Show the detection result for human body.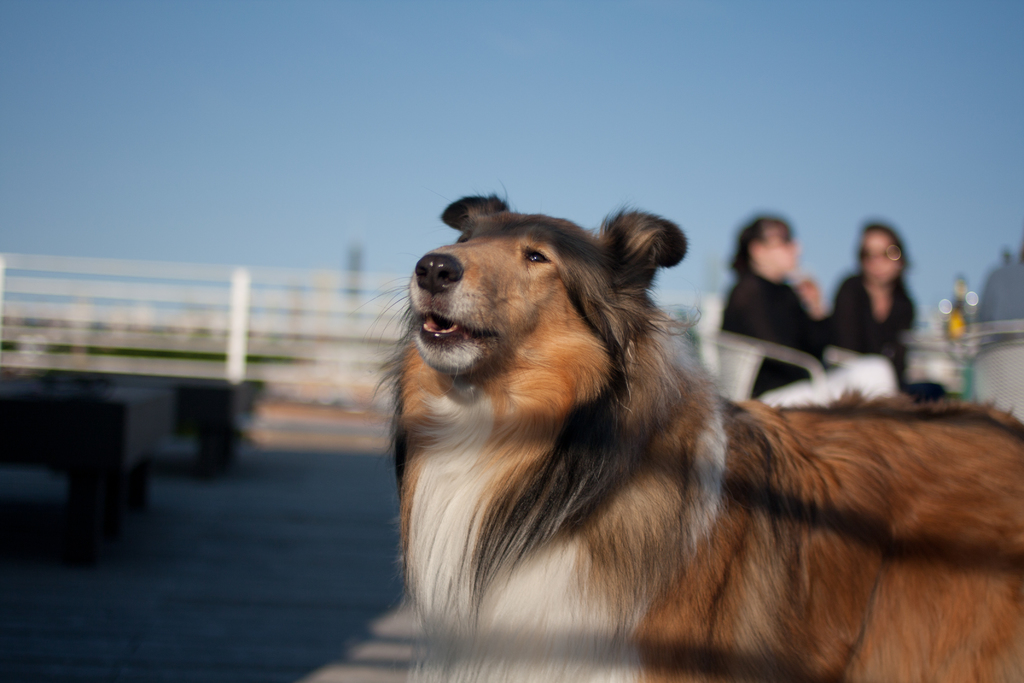
detection(812, 219, 938, 393).
